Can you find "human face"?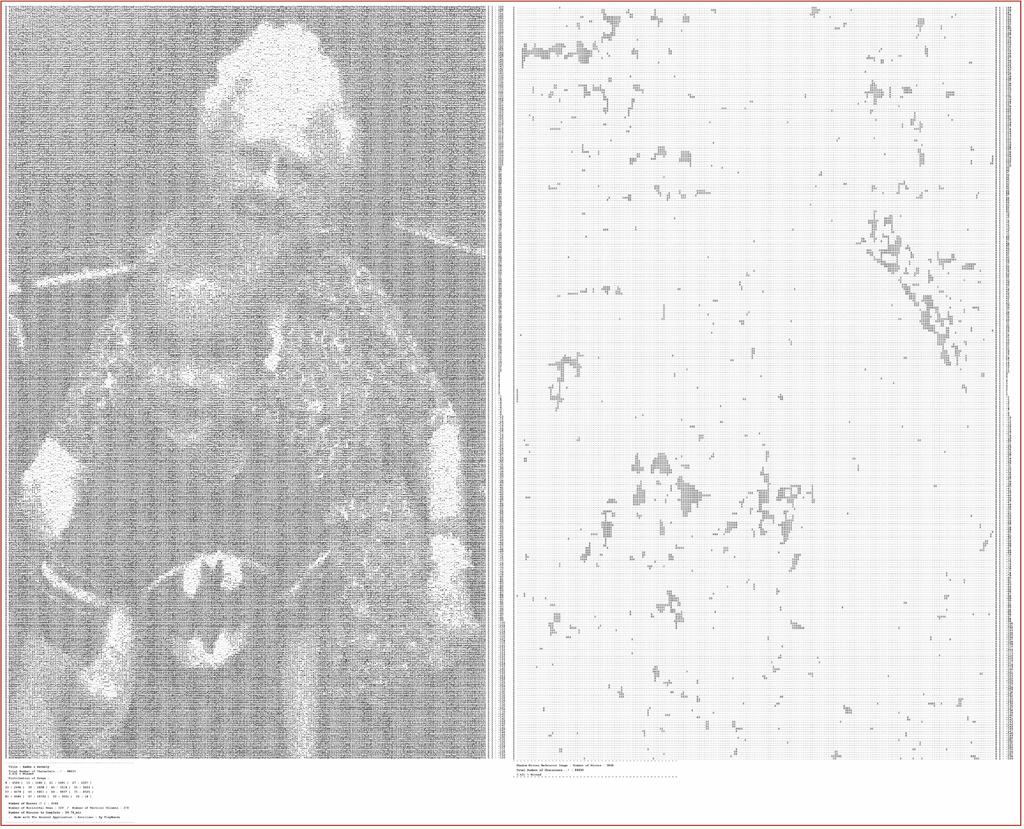
Yes, bounding box: x1=136 y1=271 x2=255 y2=455.
